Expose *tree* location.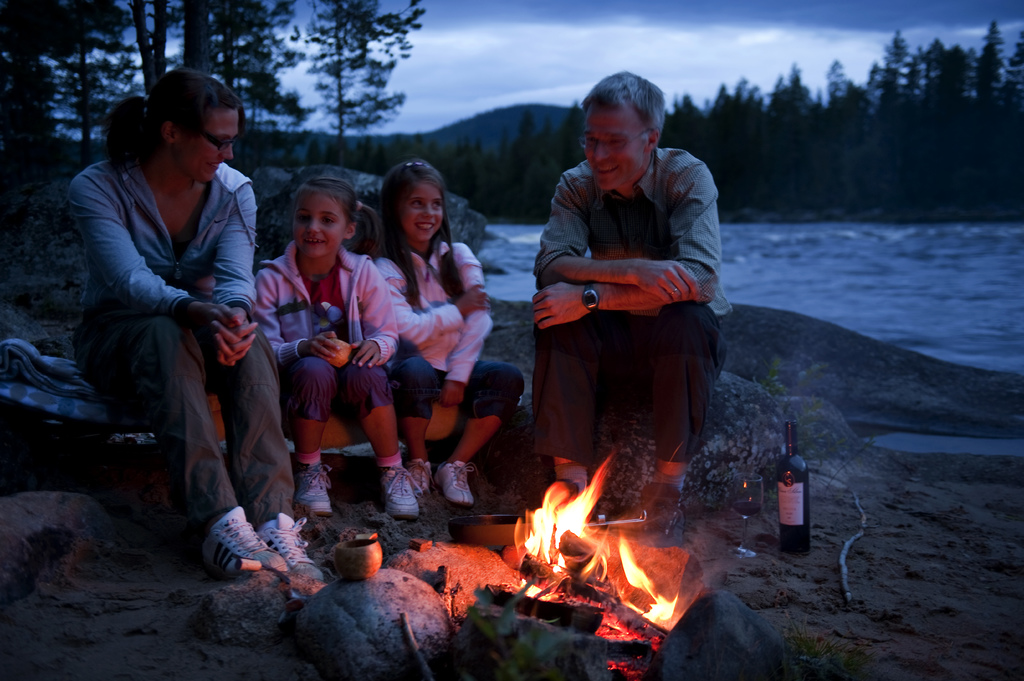
Exposed at x1=122 y1=0 x2=318 y2=174.
